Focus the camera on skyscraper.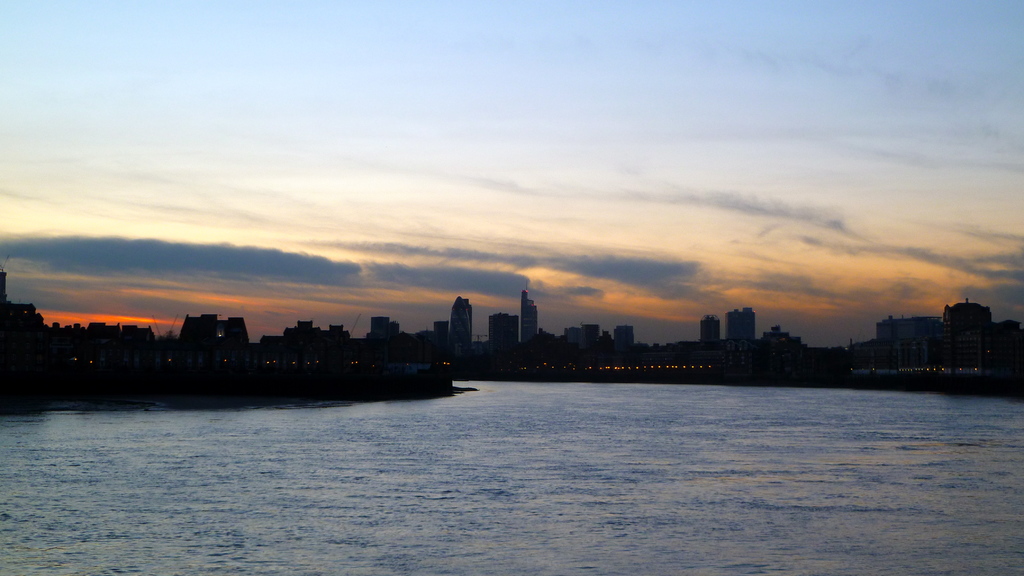
Focus region: x1=519 y1=287 x2=535 y2=344.
